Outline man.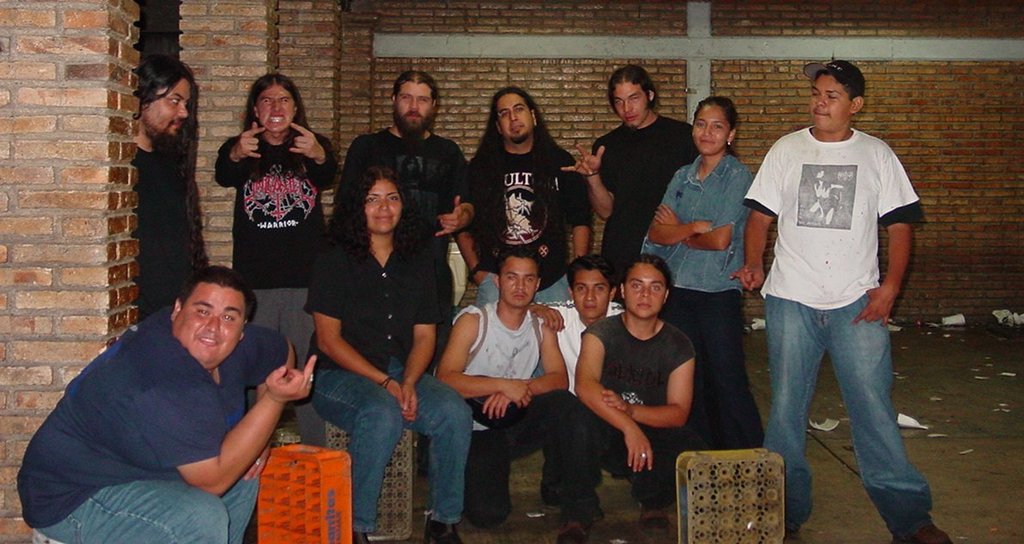
Outline: locate(331, 70, 475, 483).
